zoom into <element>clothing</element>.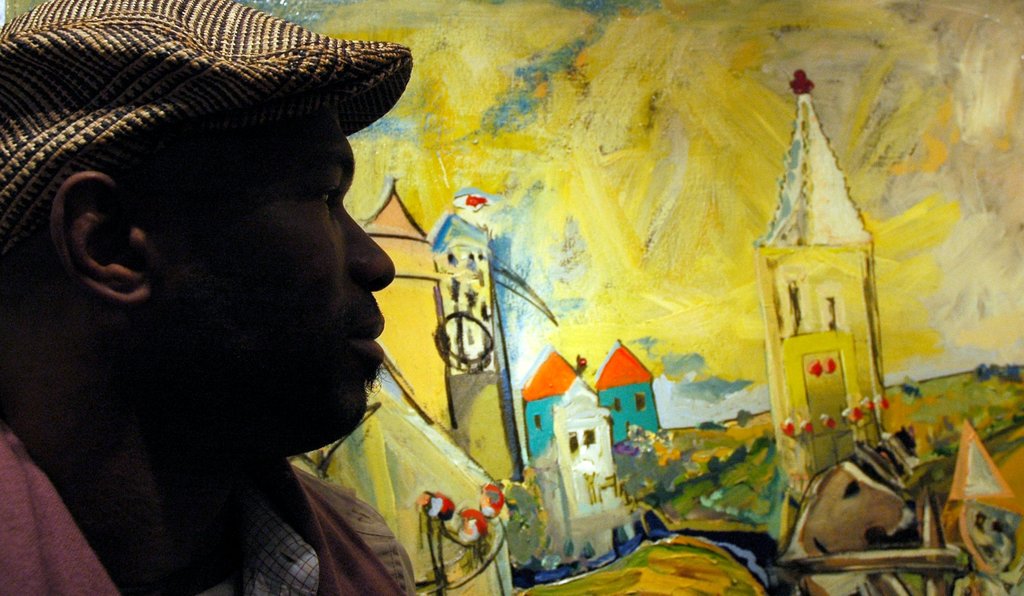
Zoom target: BBox(0, 417, 412, 595).
